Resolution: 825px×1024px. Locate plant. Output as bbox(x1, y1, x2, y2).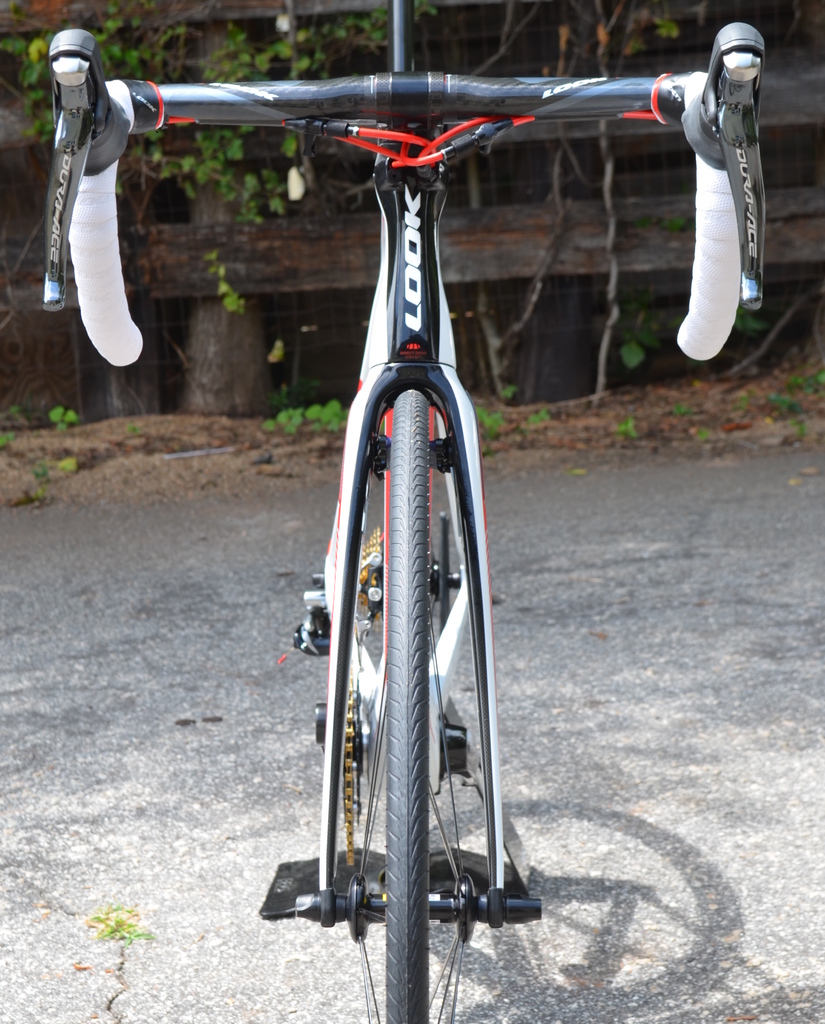
bbox(126, 426, 140, 438).
